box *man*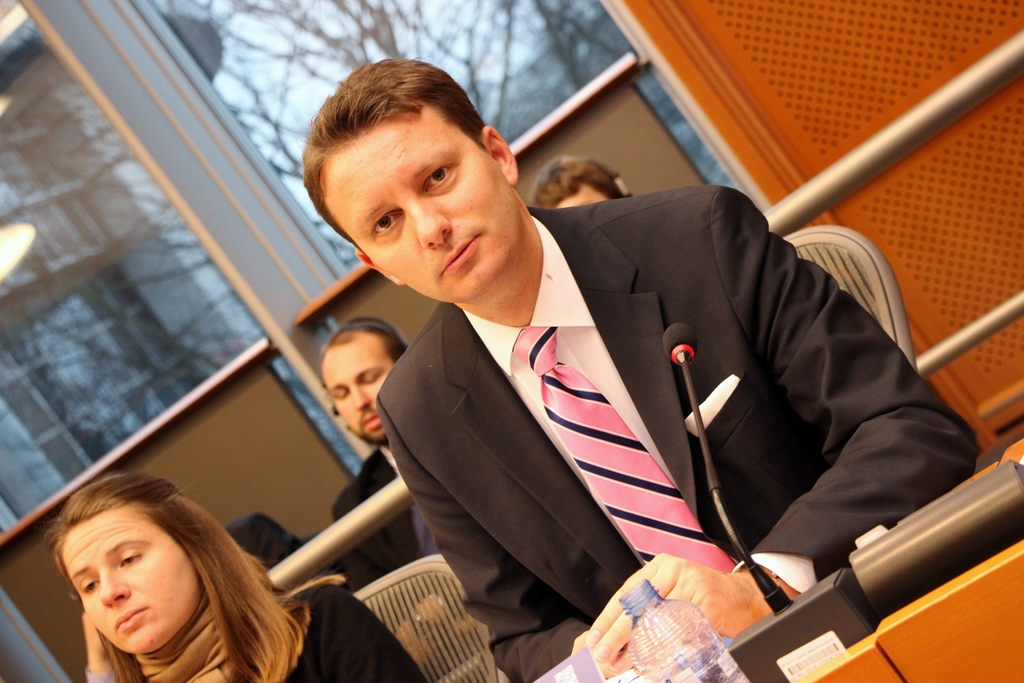
264:74:962:664
